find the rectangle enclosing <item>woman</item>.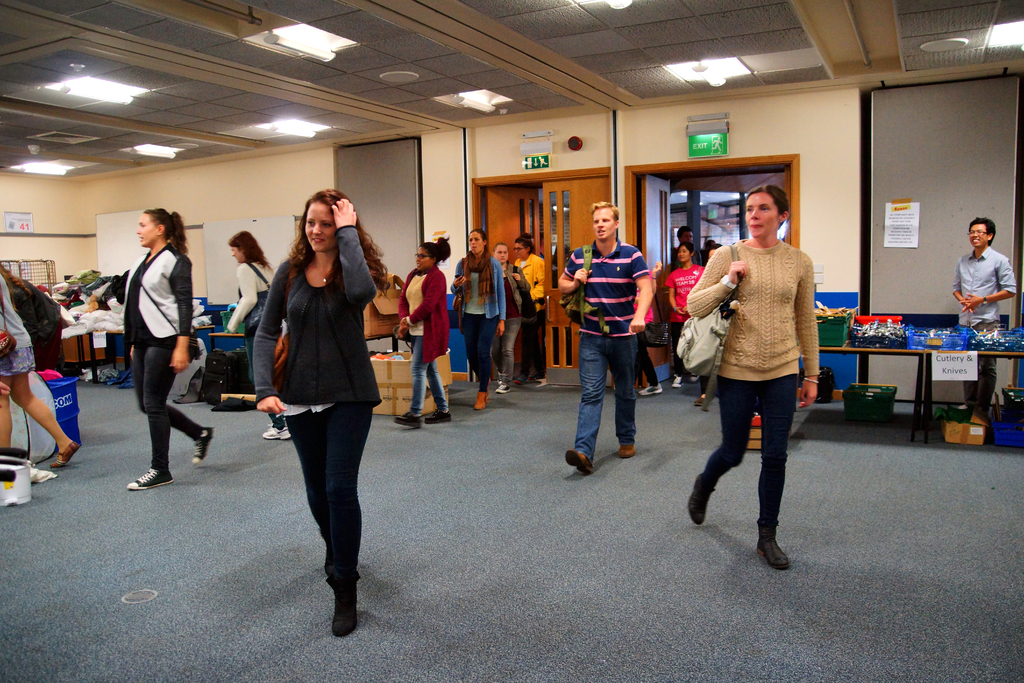
(x1=0, y1=256, x2=86, y2=475).
